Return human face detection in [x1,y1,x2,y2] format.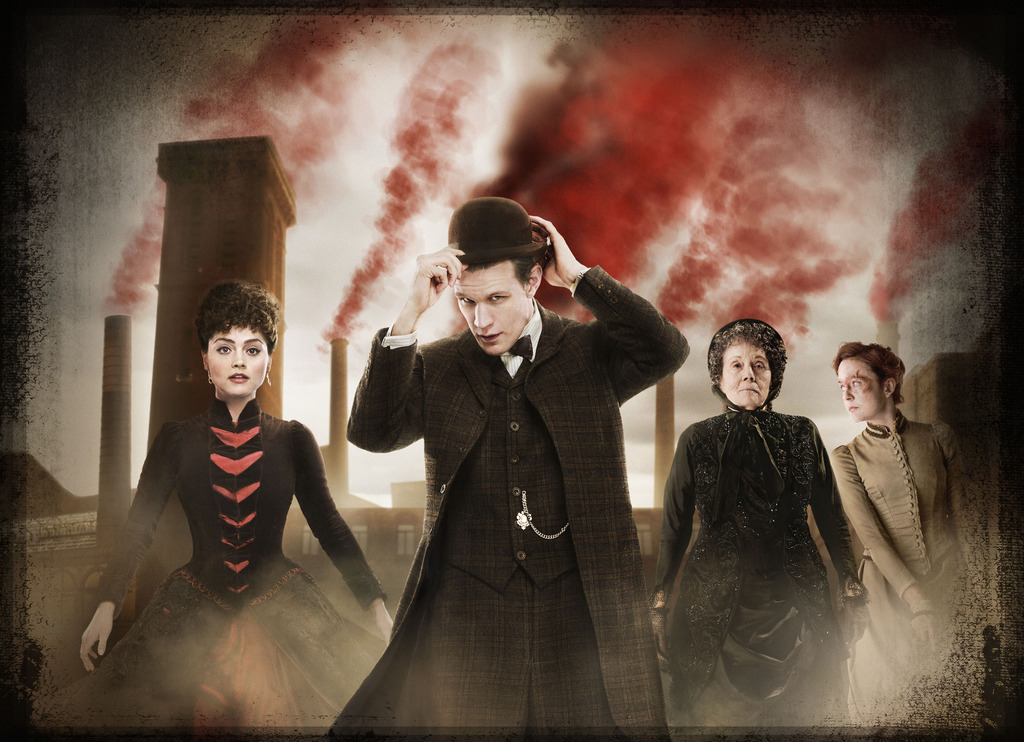
[838,356,888,423].
